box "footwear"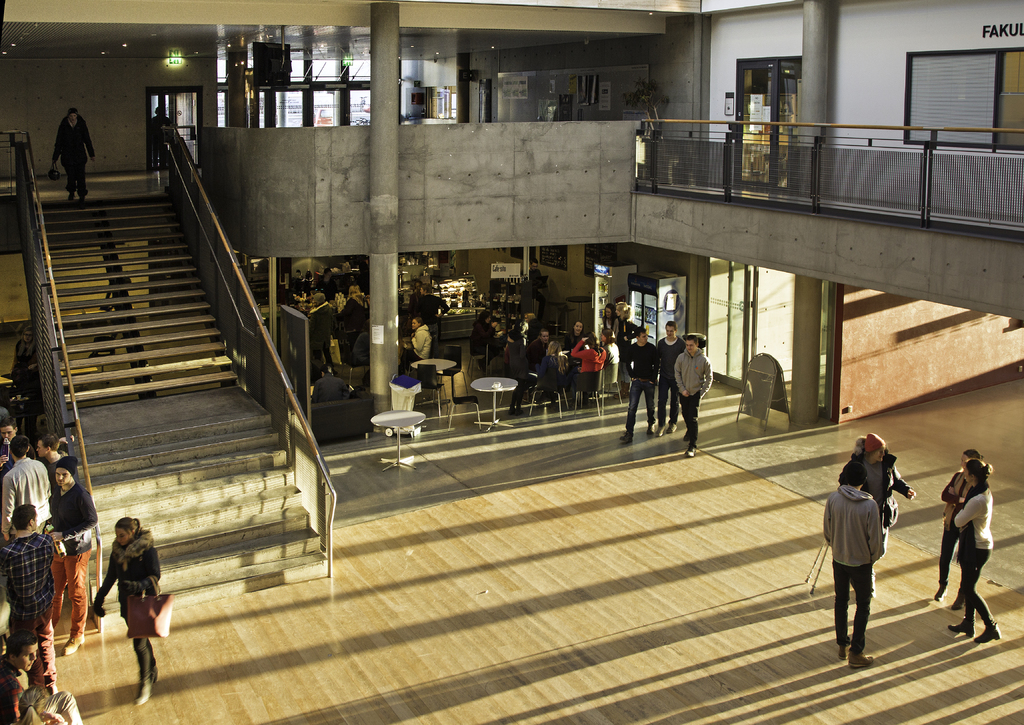
(61, 632, 84, 653)
